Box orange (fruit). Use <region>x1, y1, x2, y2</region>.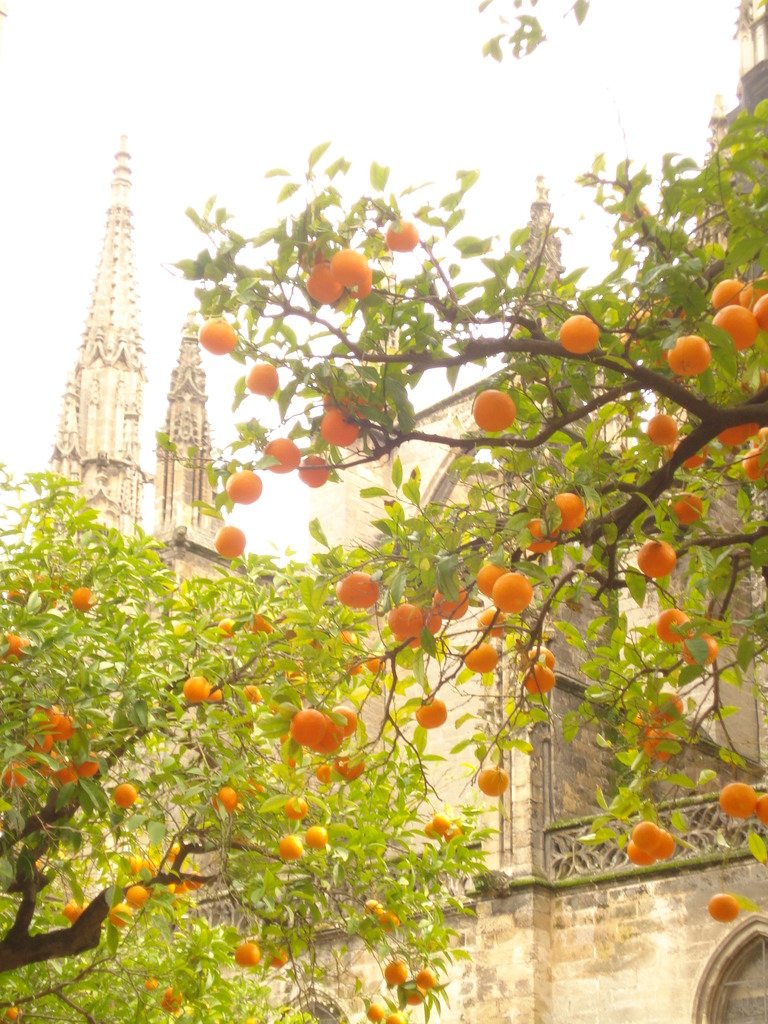
<region>59, 902, 76, 925</region>.
